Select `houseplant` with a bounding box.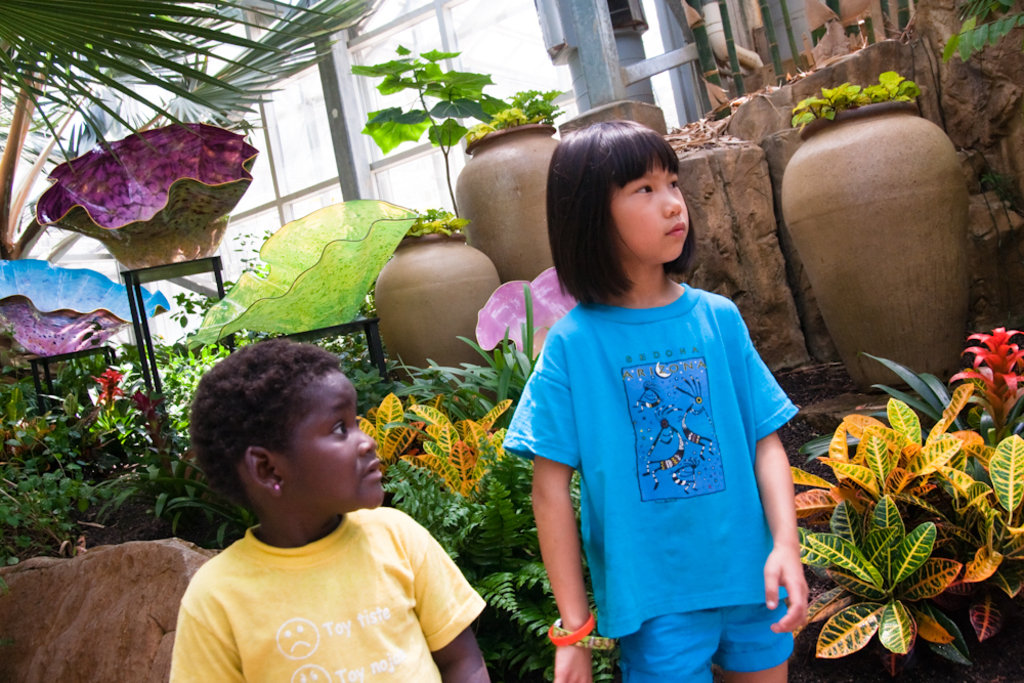
box(452, 91, 568, 285).
